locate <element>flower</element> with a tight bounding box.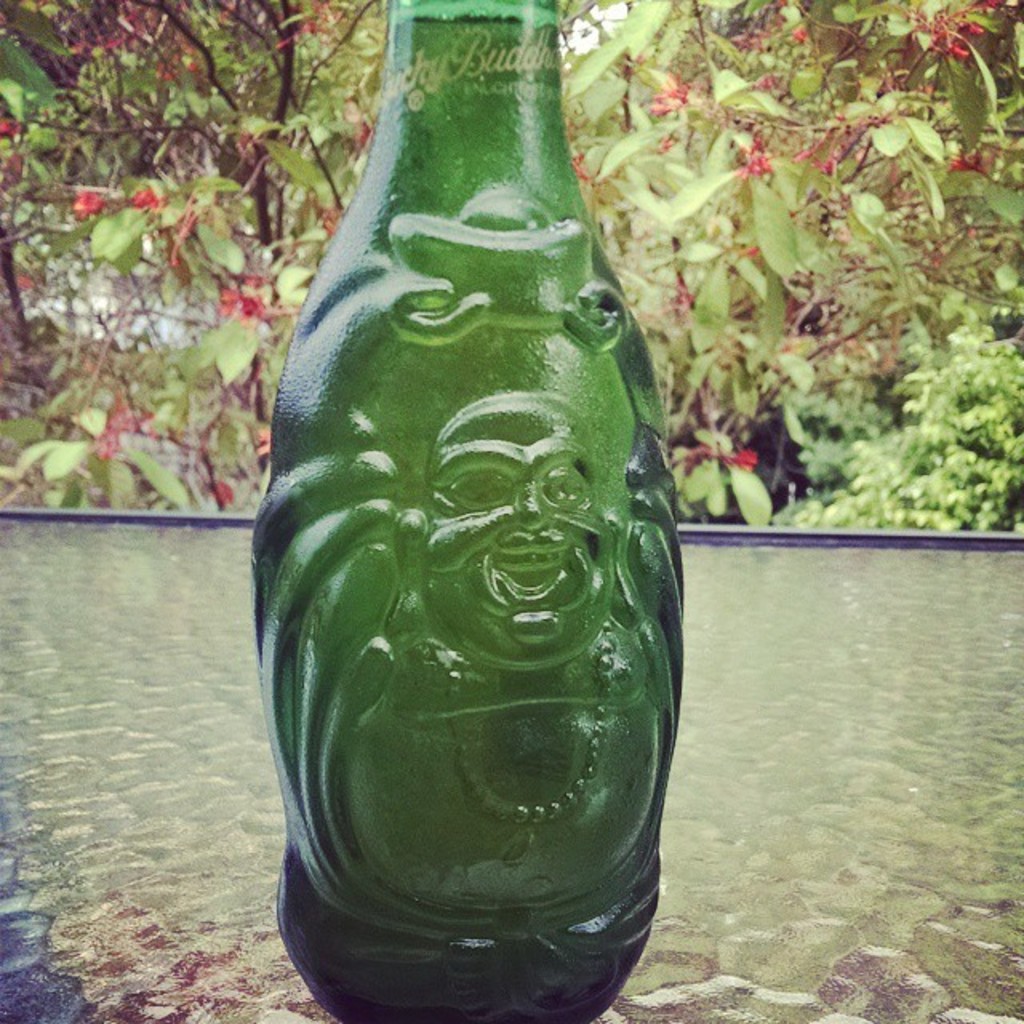
region(134, 181, 160, 203).
